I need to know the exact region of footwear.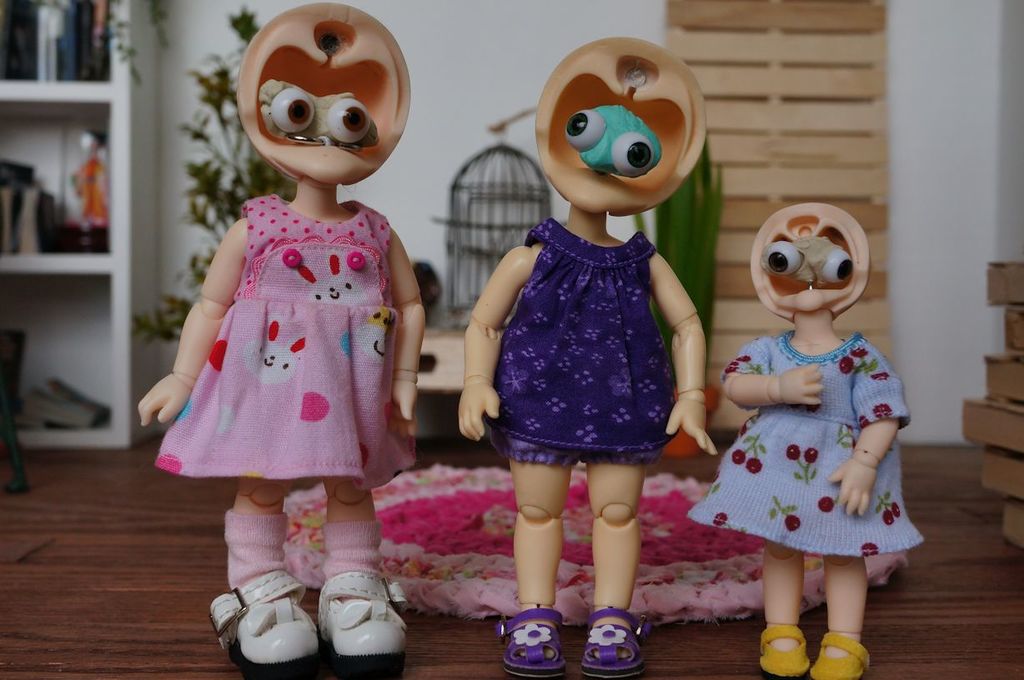
Region: box(316, 568, 413, 679).
